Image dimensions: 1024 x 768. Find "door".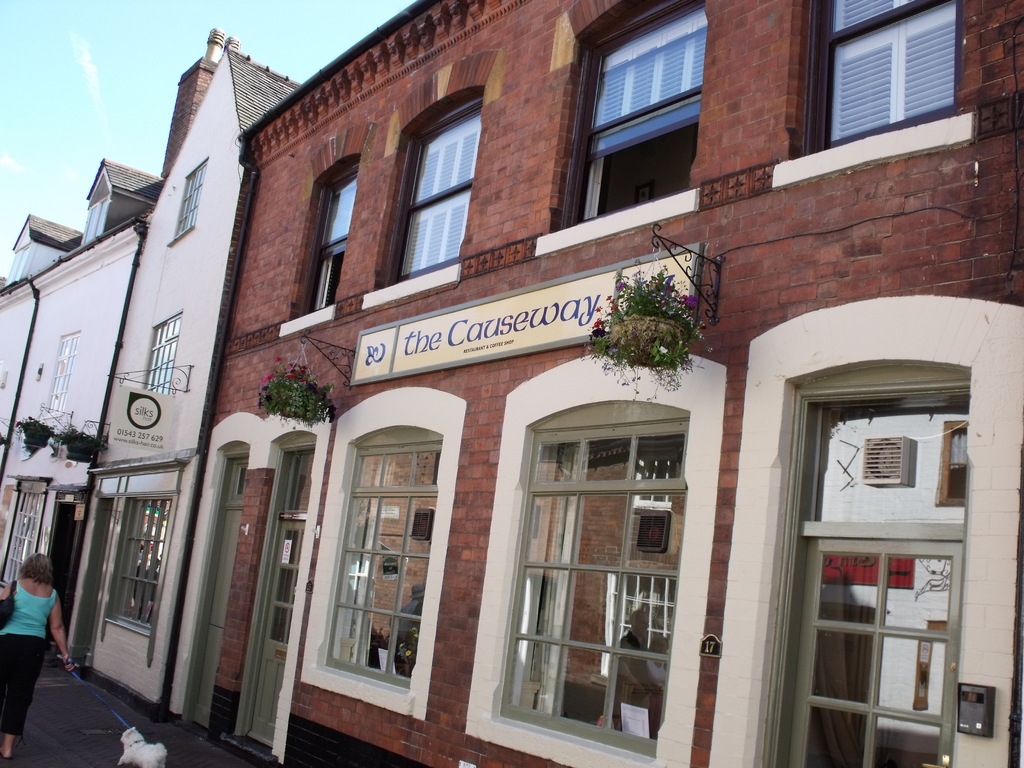
<box>250,516,320,743</box>.
